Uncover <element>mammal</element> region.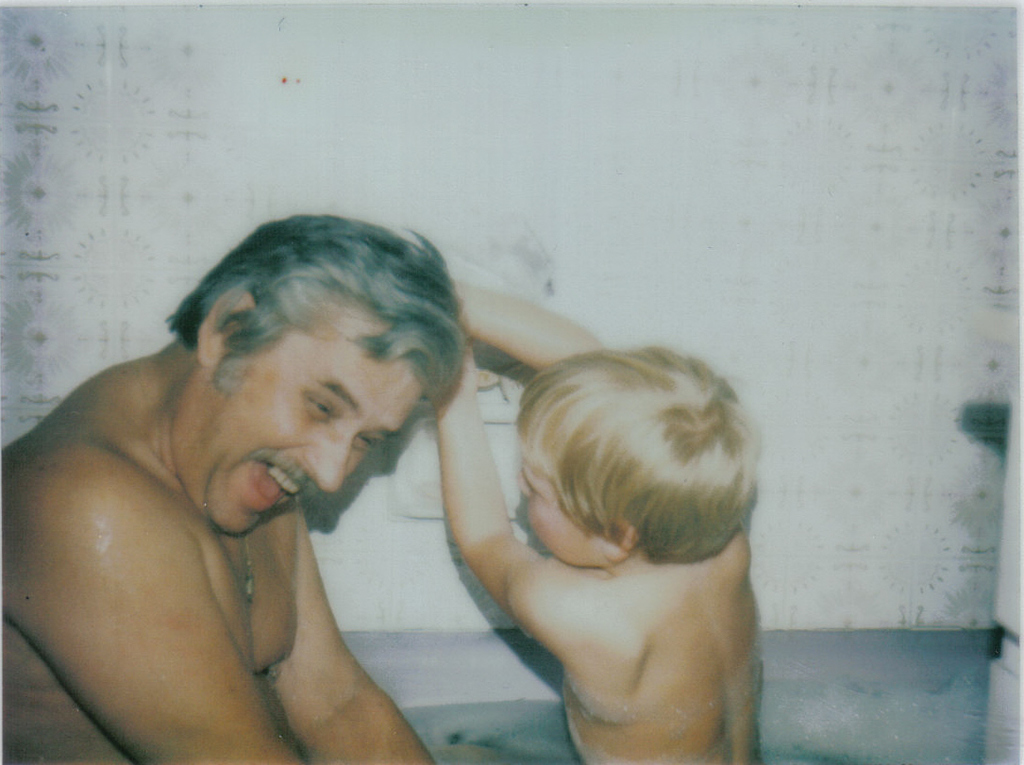
Uncovered: BBox(446, 307, 791, 723).
